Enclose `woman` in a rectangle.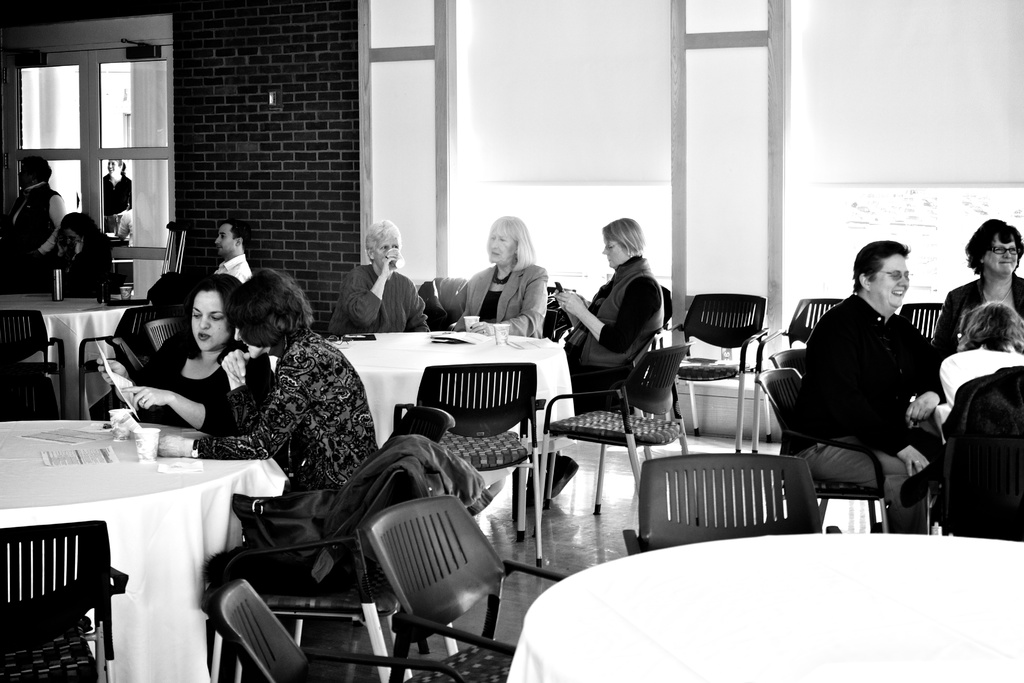
<region>155, 268, 381, 496</region>.
